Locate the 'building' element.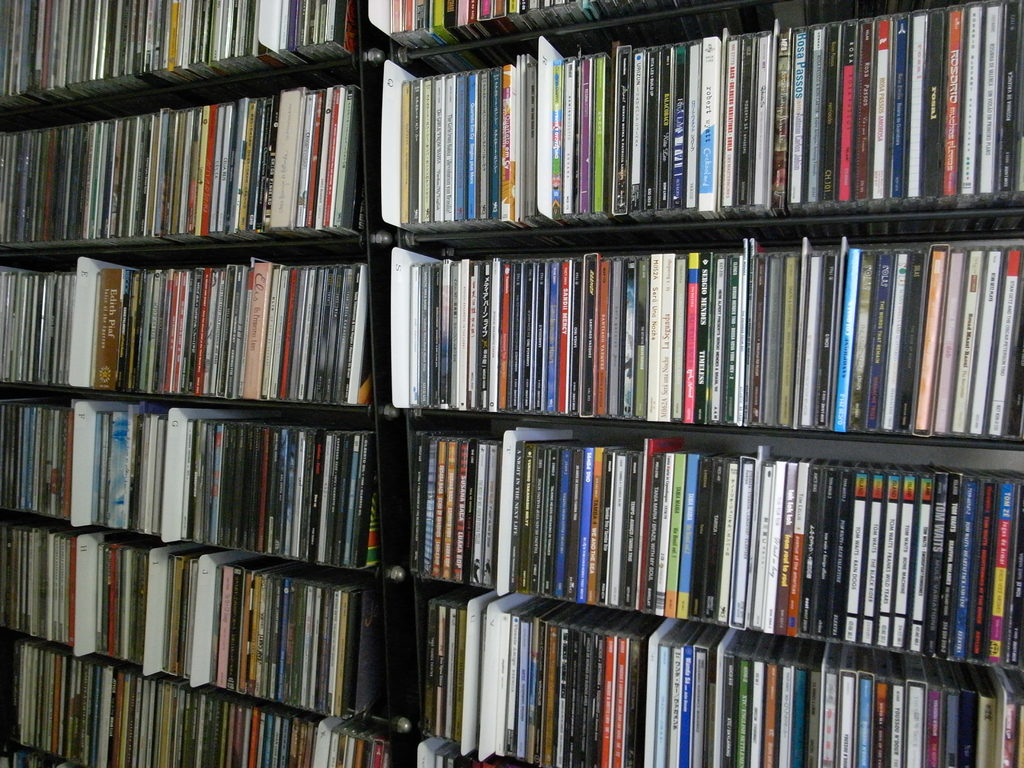
Element bbox: [0,1,1023,767].
